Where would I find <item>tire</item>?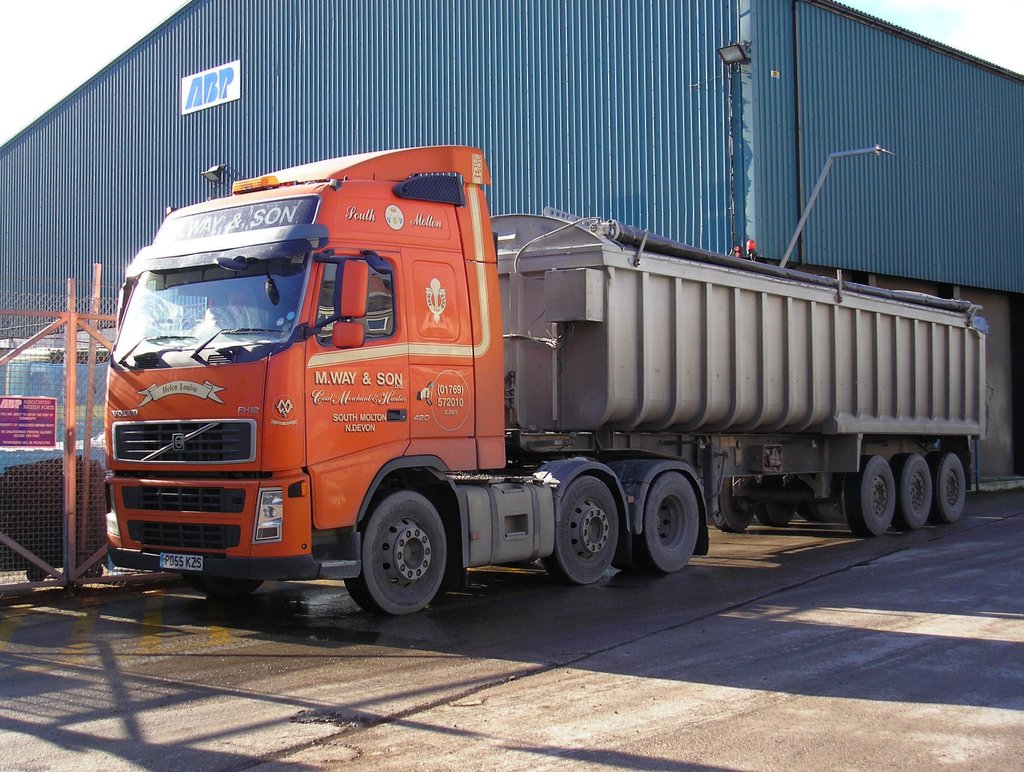
At <box>712,481,756,532</box>.
